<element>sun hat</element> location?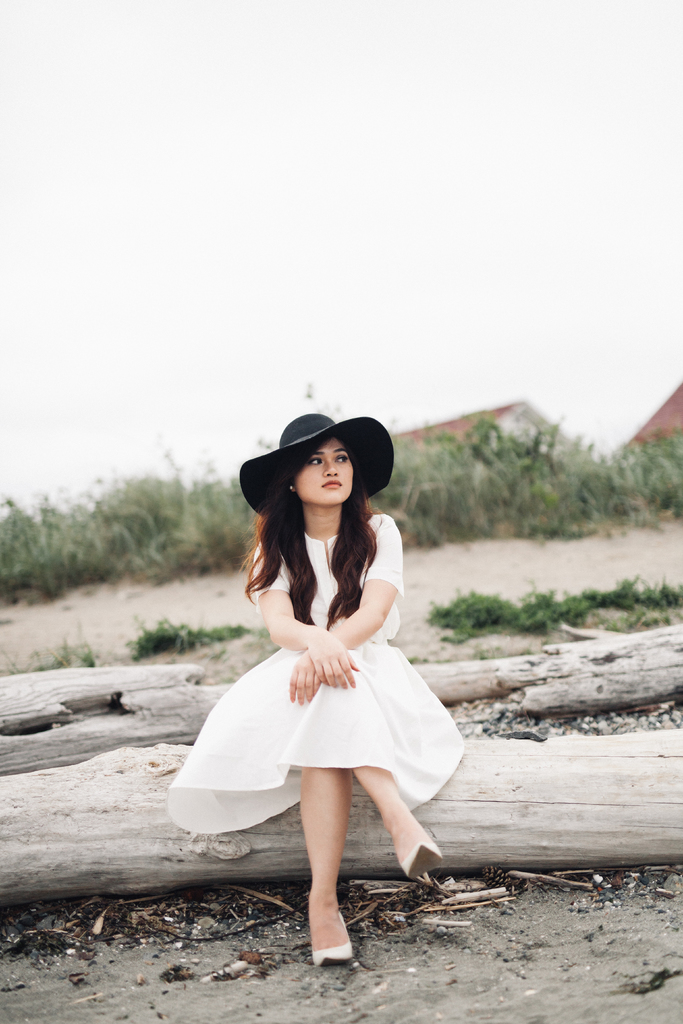
[left=227, top=406, right=400, bottom=518]
